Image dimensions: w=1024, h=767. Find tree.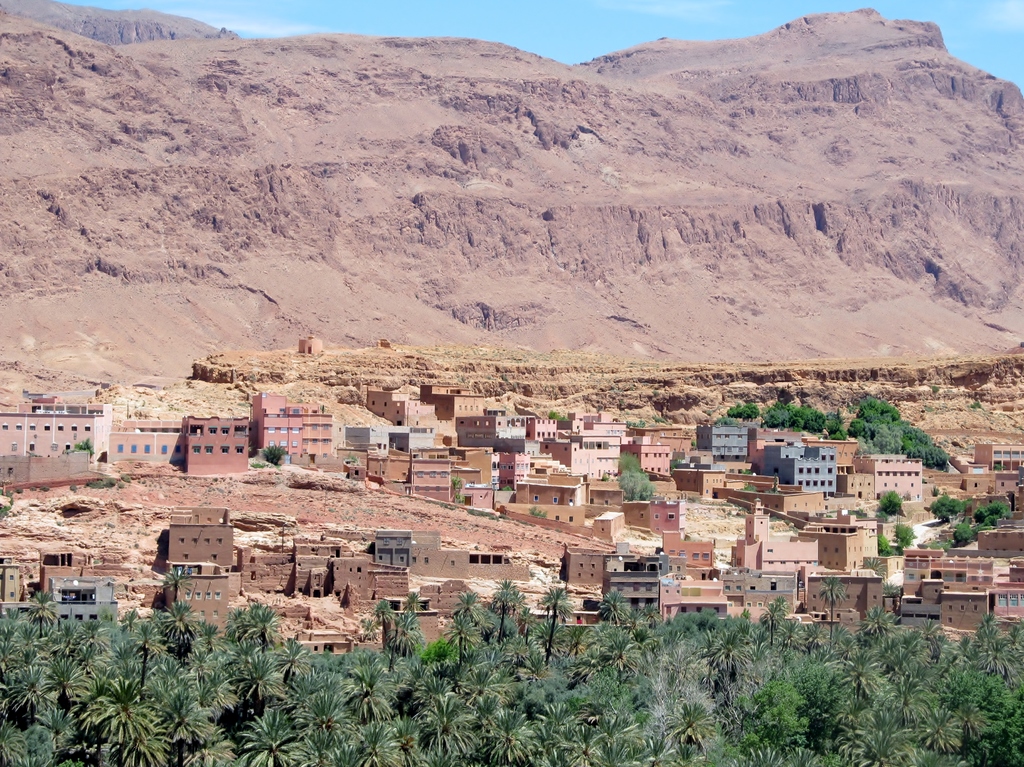
BBox(954, 523, 980, 548).
